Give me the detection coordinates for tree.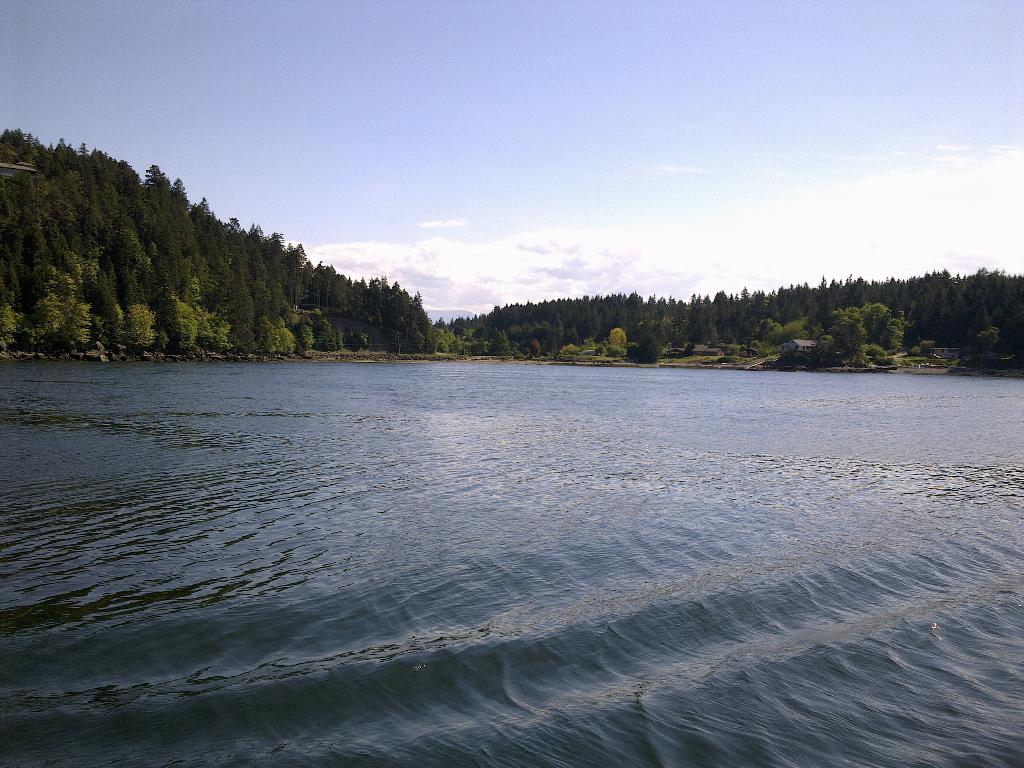
[left=2, top=115, right=1023, bottom=392].
